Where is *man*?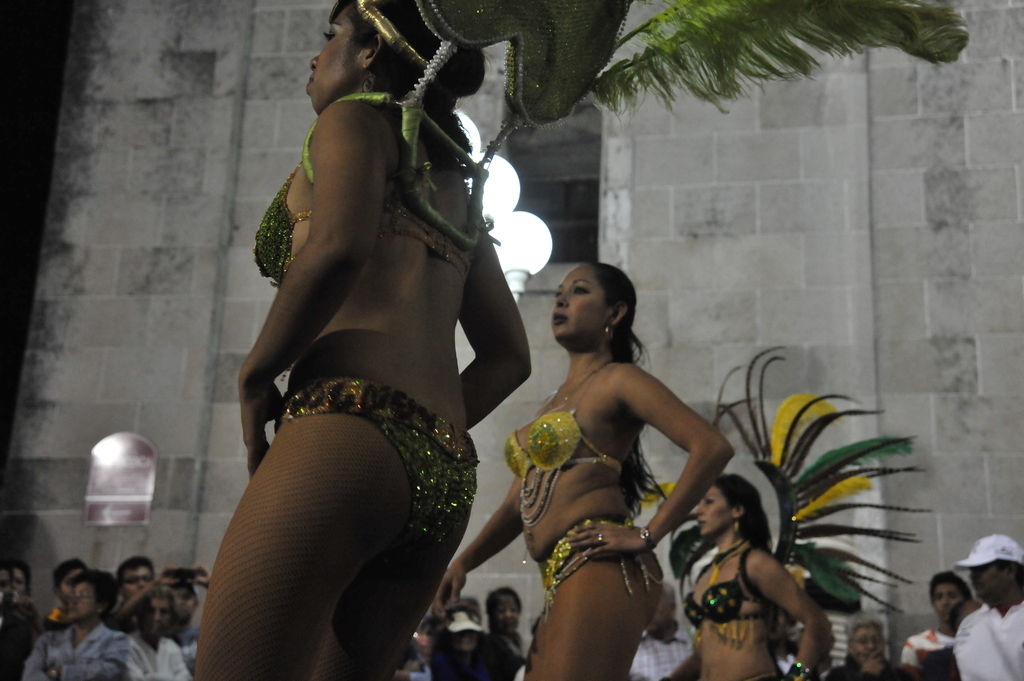
detection(107, 556, 153, 619).
